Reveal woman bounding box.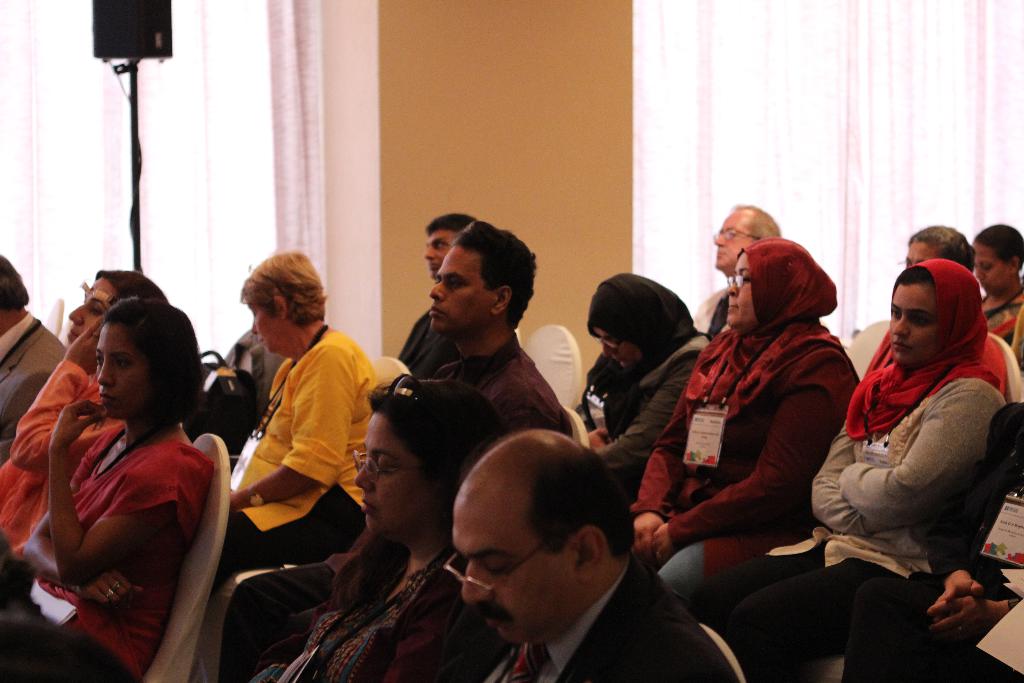
Revealed: [241, 372, 536, 682].
